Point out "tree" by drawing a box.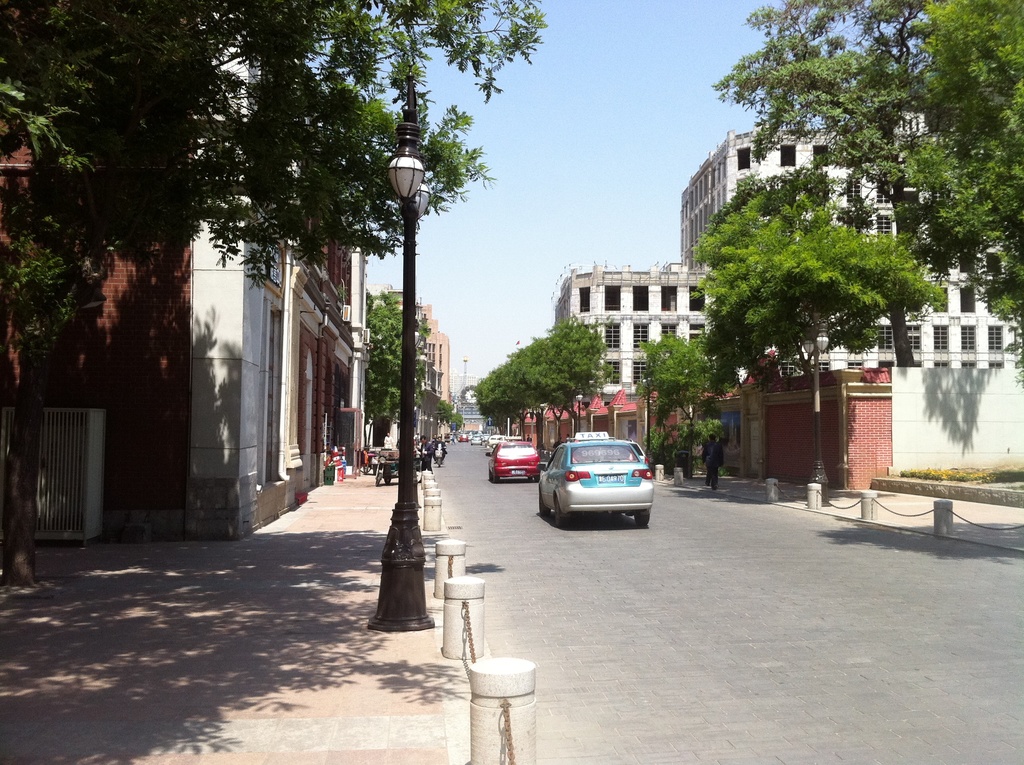
bbox(353, 282, 406, 419).
